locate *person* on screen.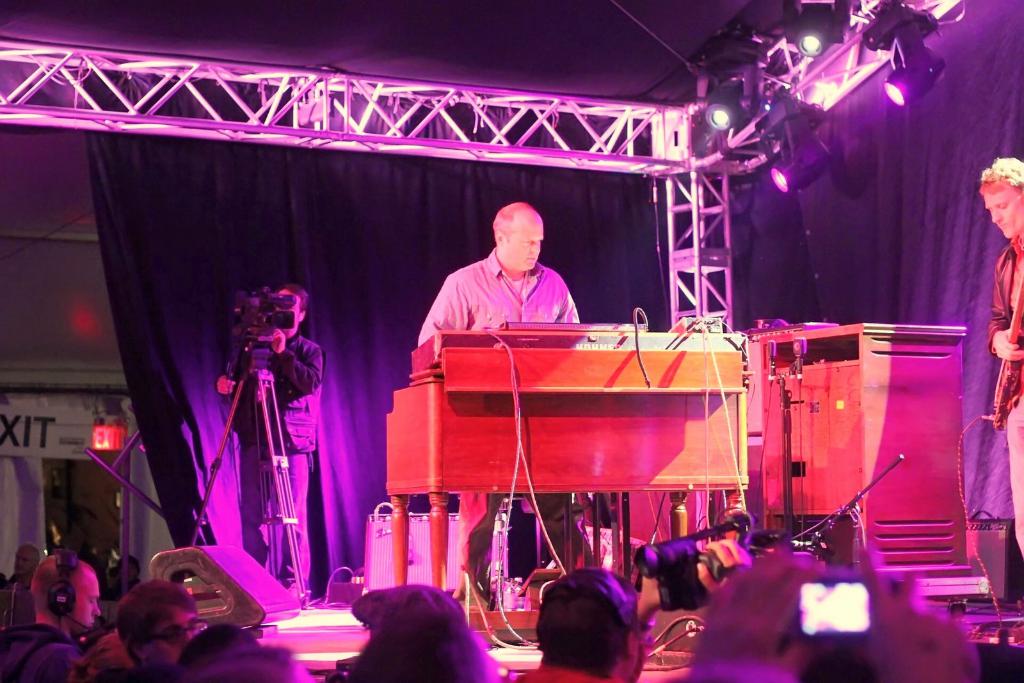
On screen at region(975, 152, 1023, 572).
